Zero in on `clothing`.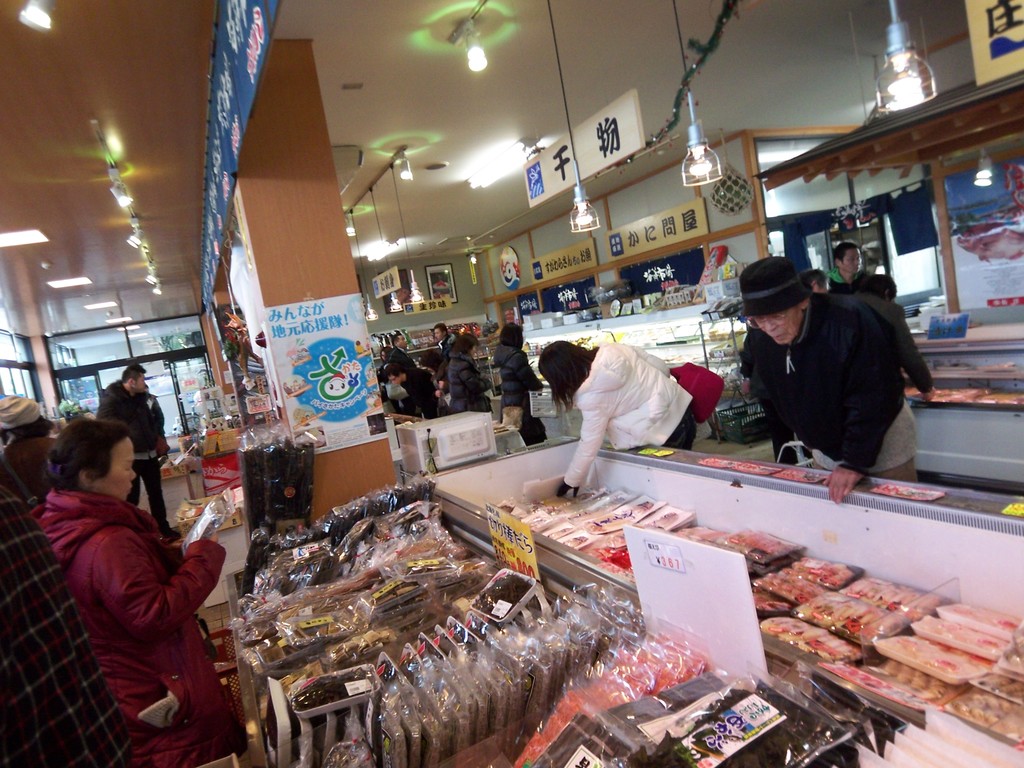
Zeroed in: box=[0, 419, 58, 506].
